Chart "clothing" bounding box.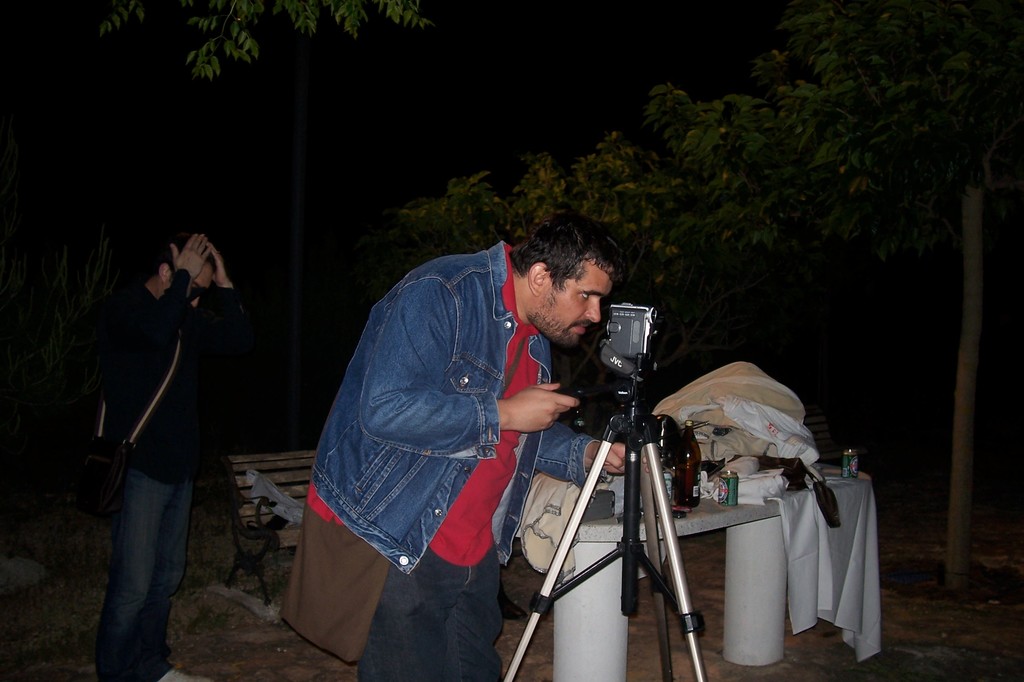
Charted: <region>101, 268, 236, 681</region>.
